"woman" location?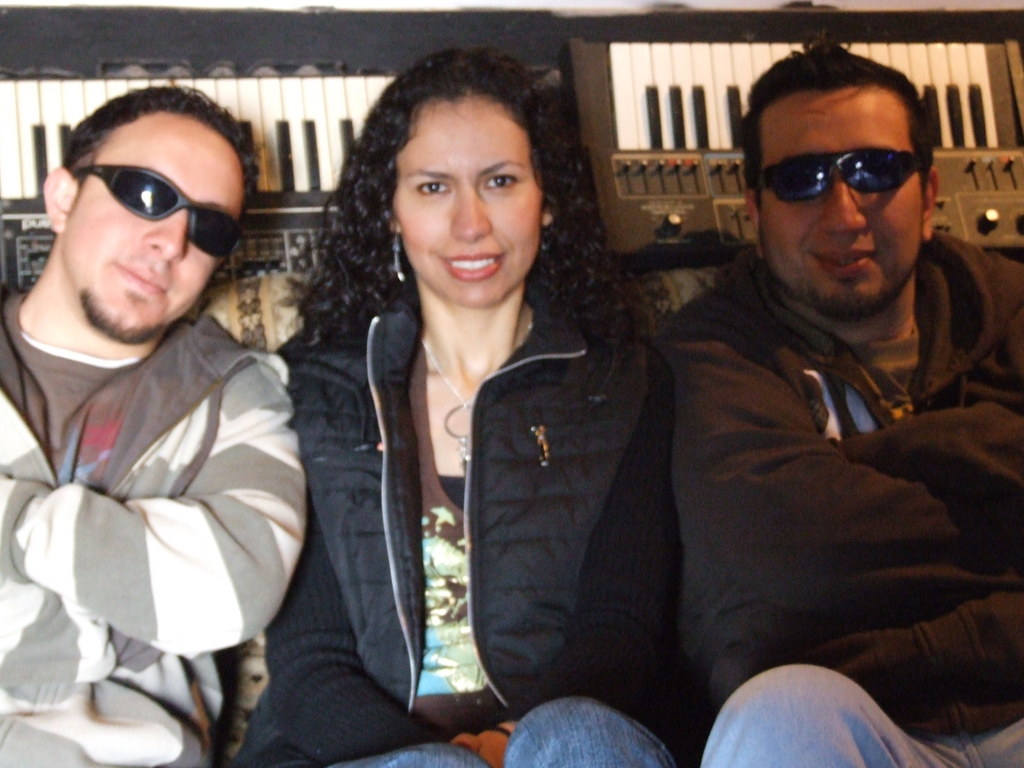
left=269, top=70, right=692, bottom=748
